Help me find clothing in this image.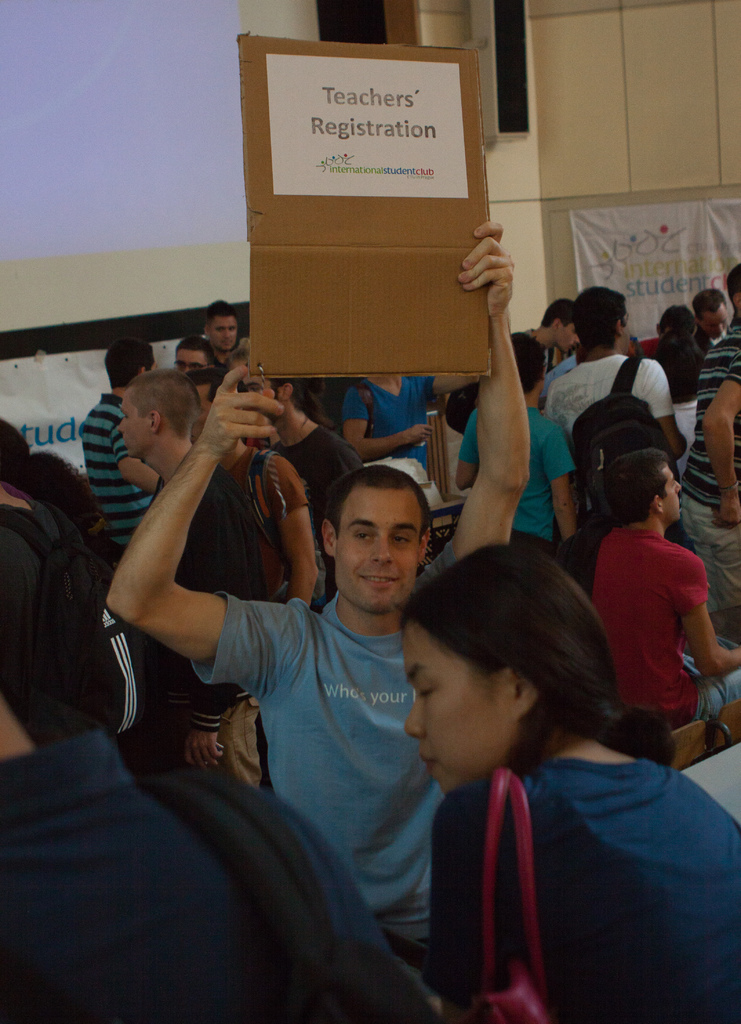
Found it: (422, 742, 740, 1023).
